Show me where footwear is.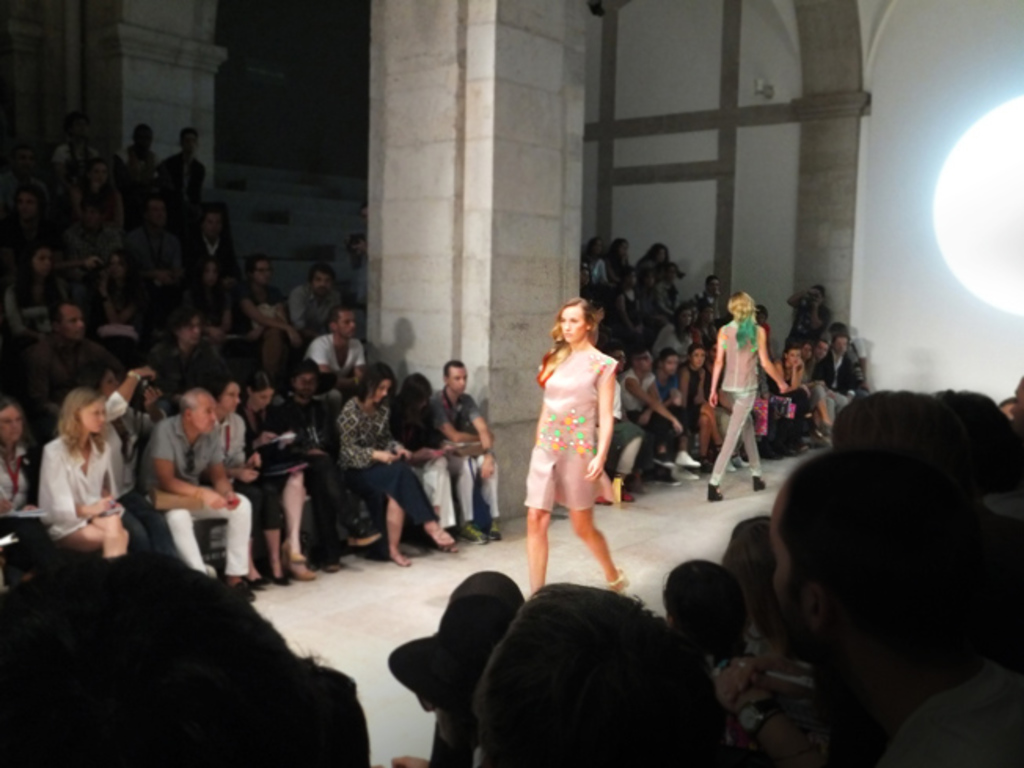
footwear is at {"left": 272, "top": 565, "right": 287, "bottom": 583}.
